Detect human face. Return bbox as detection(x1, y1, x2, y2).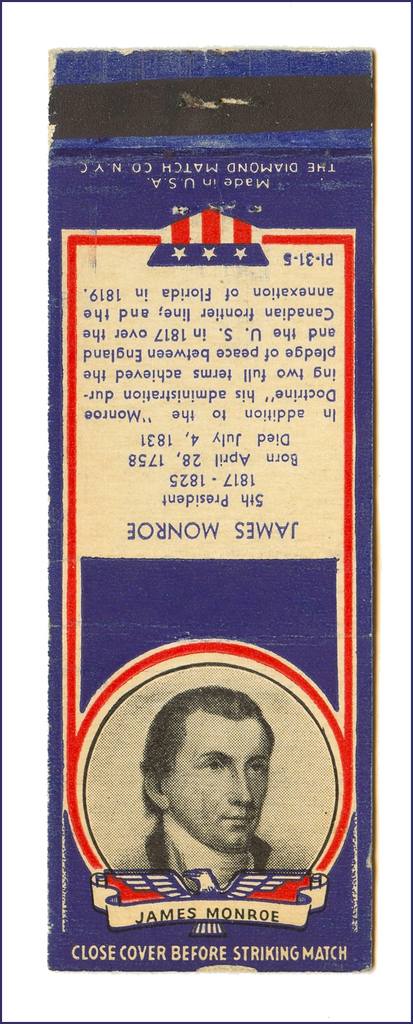
detection(171, 722, 269, 857).
